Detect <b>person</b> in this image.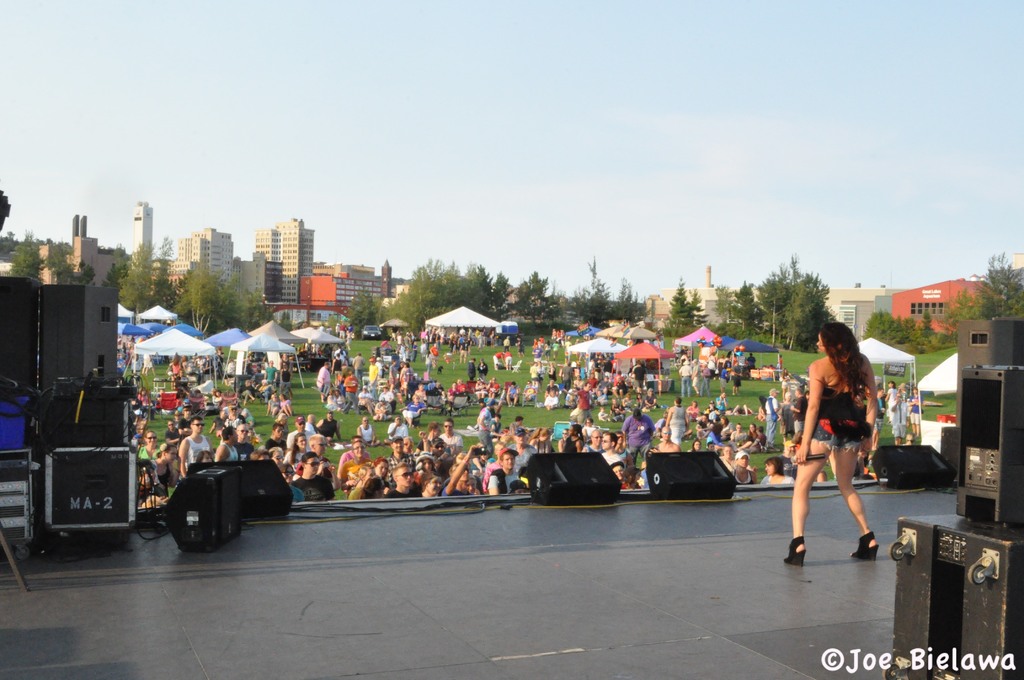
Detection: [left=779, top=366, right=790, bottom=402].
